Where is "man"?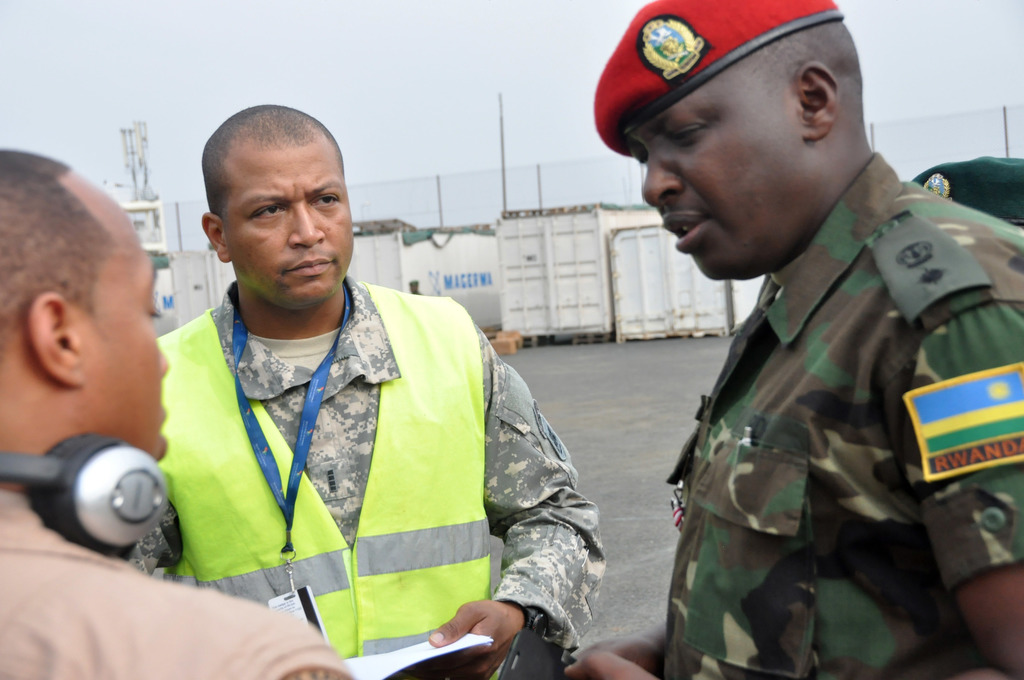
rect(562, 0, 1023, 679).
